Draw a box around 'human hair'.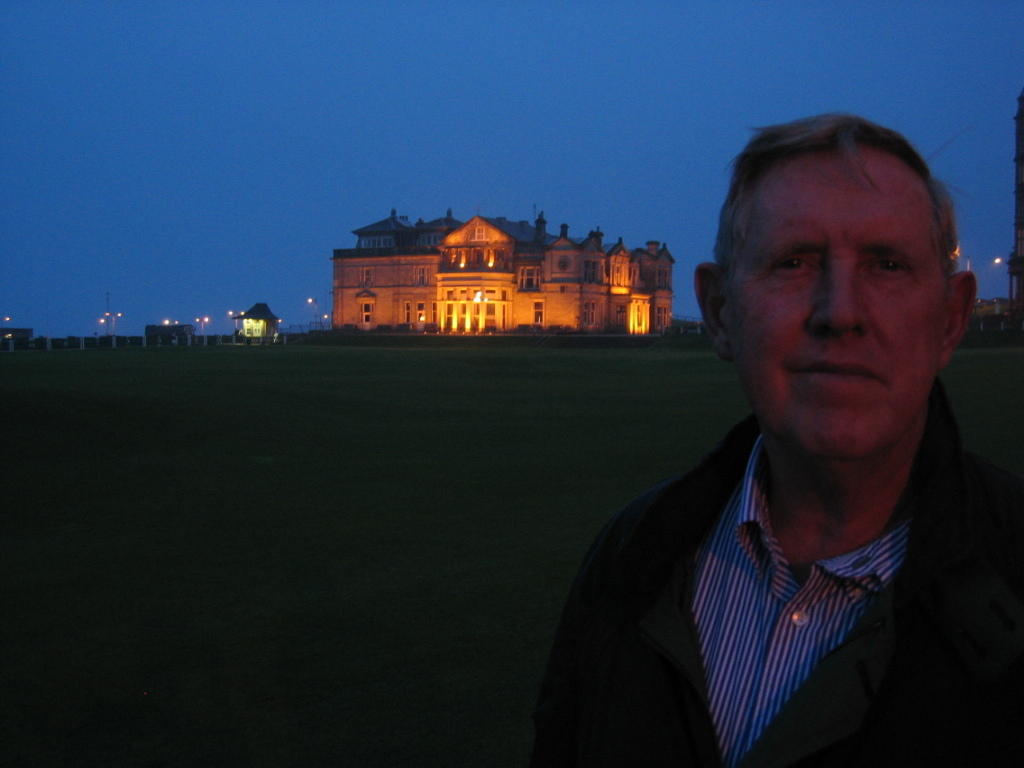
{"left": 714, "top": 115, "right": 962, "bottom": 321}.
